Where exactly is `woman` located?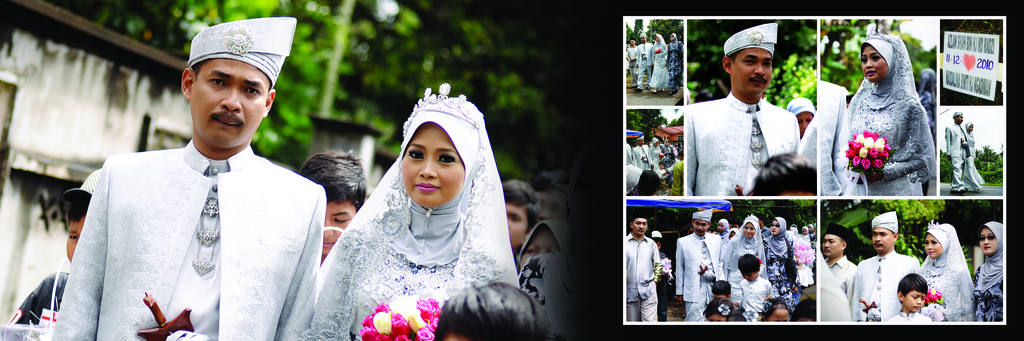
Its bounding box is [left=972, top=215, right=1005, bottom=317].
